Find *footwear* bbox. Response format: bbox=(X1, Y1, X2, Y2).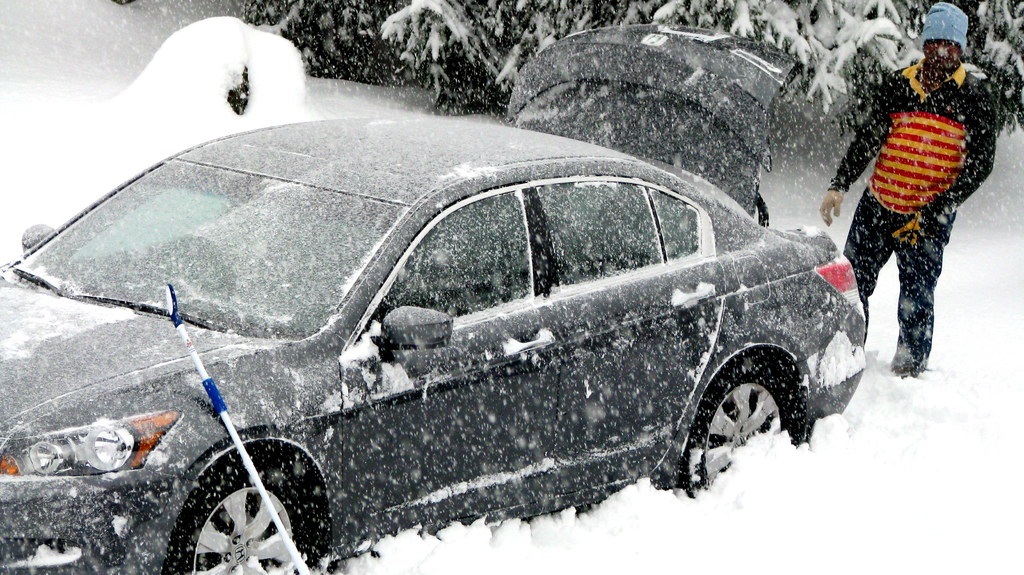
bbox=(893, 350, 929, 384).
